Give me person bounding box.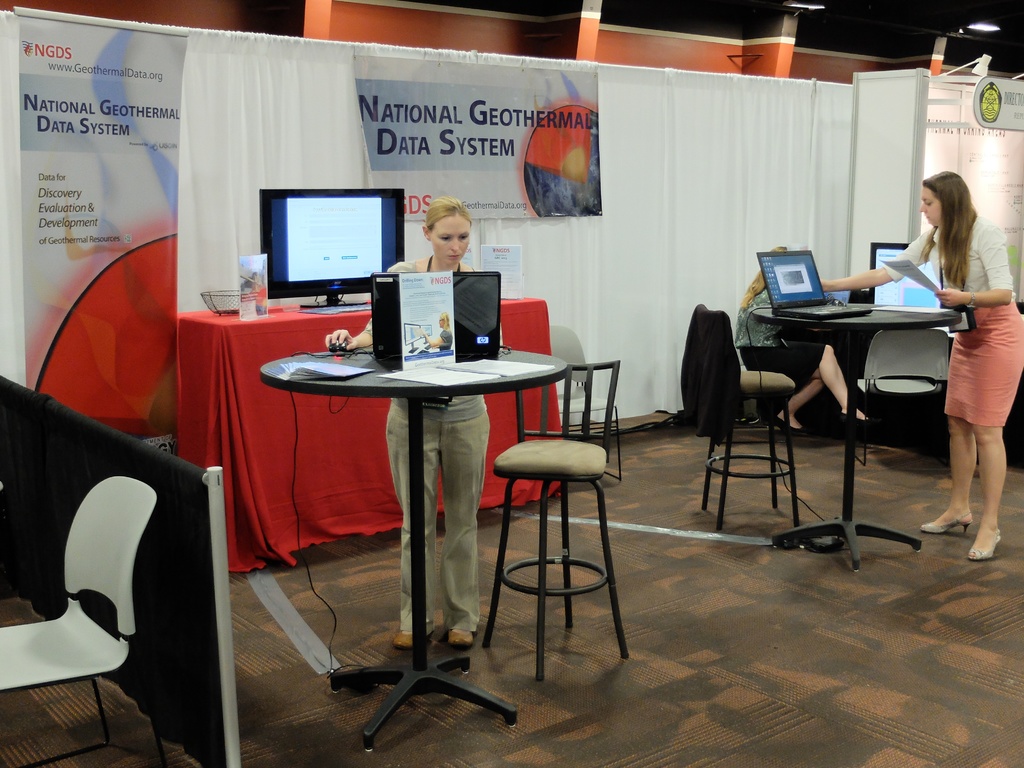
[733,241,871,437].
